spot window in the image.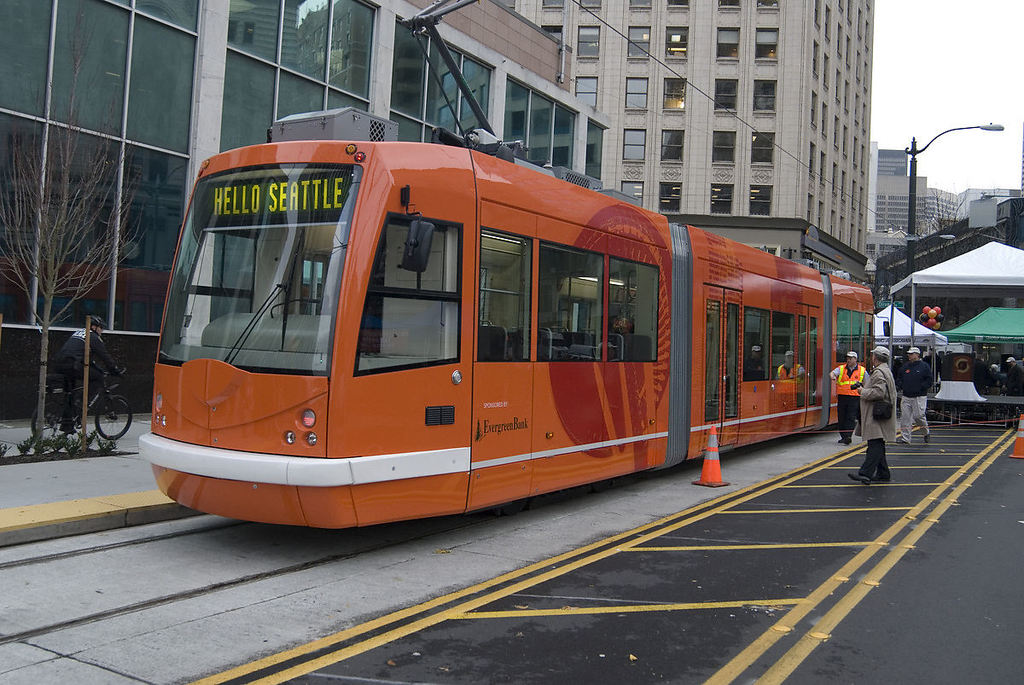
window found at locate(620, 125, 646, 160).
